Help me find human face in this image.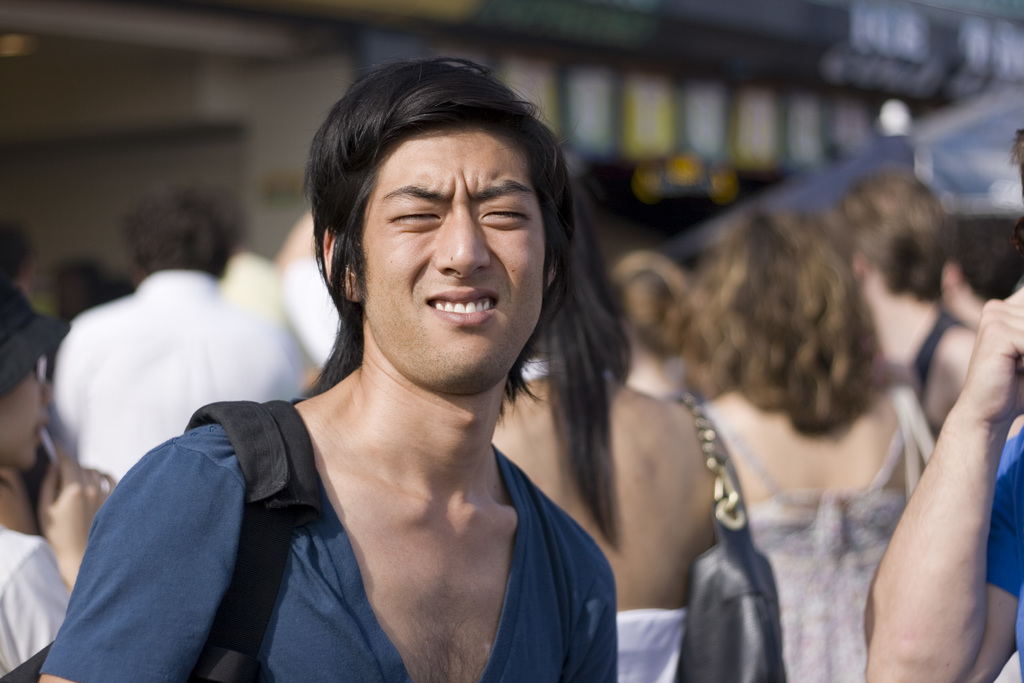
Found it: select_region(366, 122, 545, 395).
